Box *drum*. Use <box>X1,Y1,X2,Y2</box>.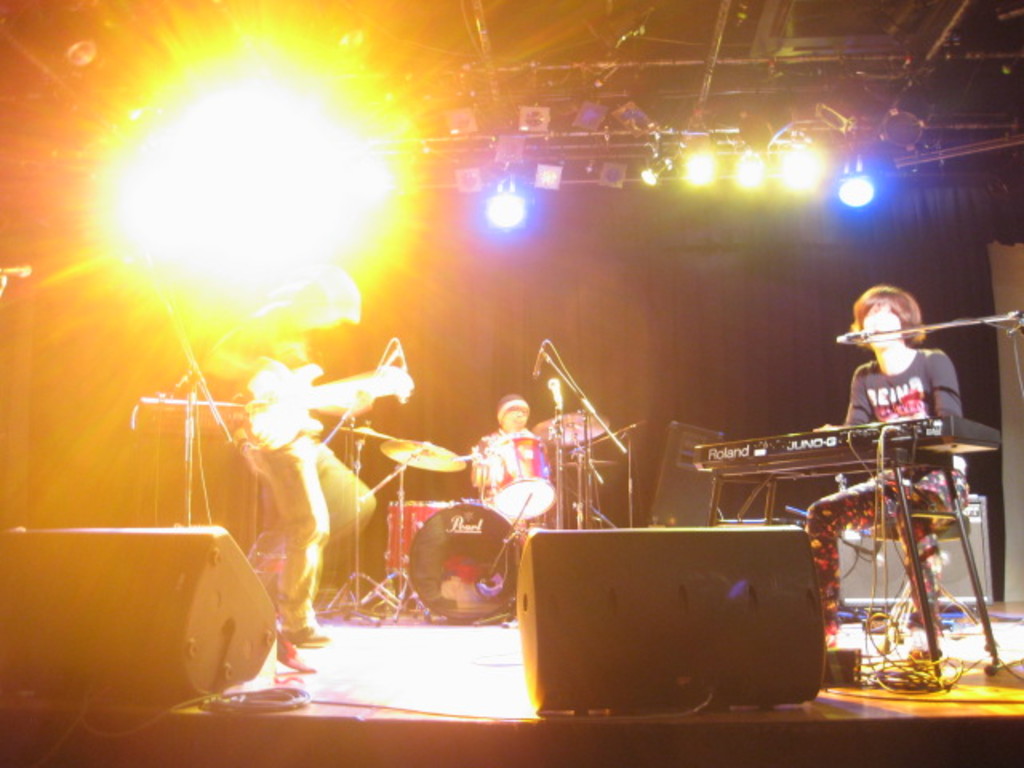
<box>486,432,557,518</box>.
